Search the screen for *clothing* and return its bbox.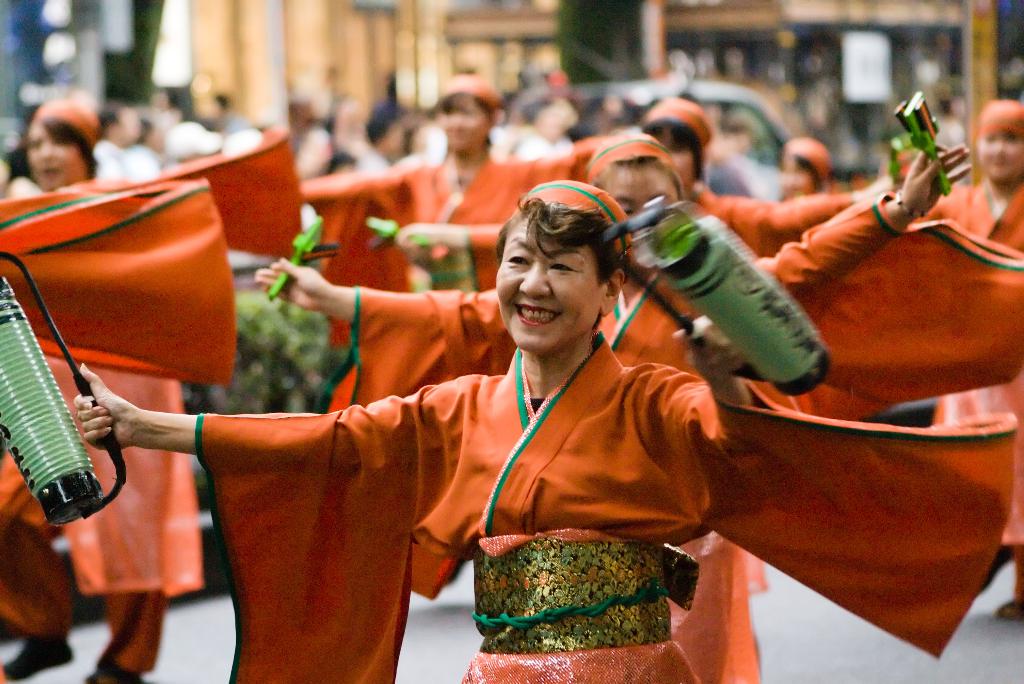
Found: l=301, t=156, r=566, b=348.
